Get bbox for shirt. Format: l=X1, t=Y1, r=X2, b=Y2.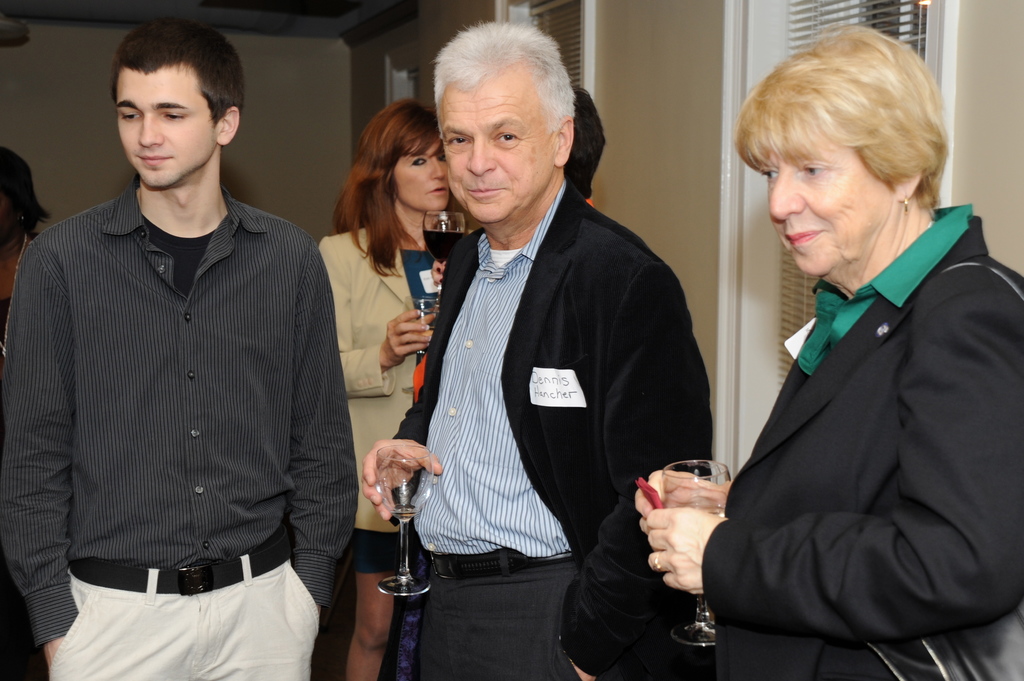
l=5, t=175, r=358, b=648.
